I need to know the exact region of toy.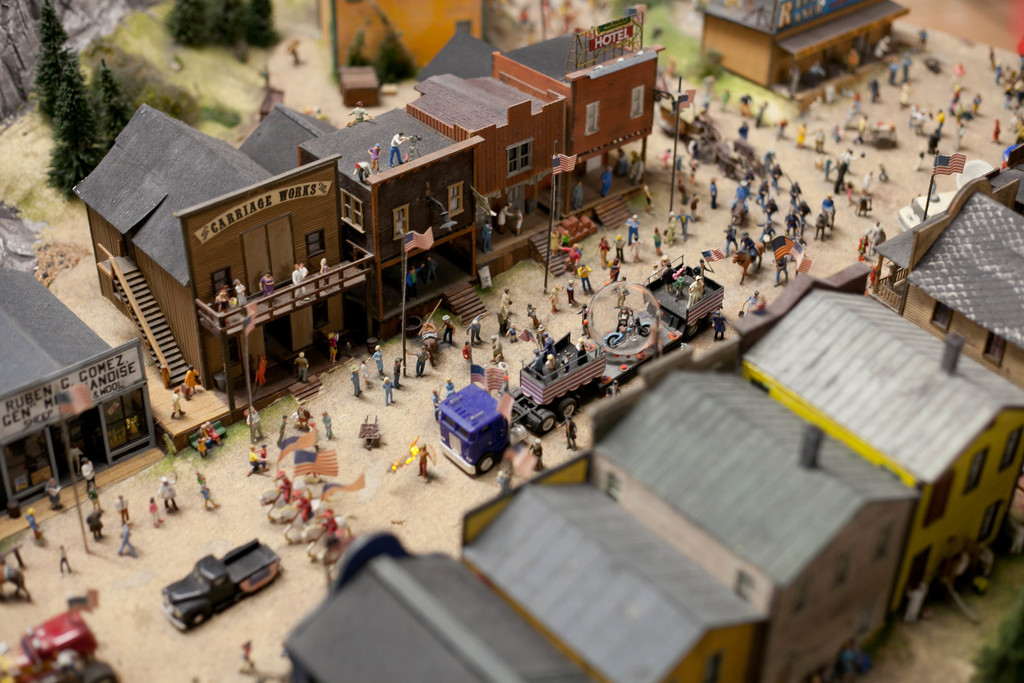
Region: box=[364, 359, 374, 388].
